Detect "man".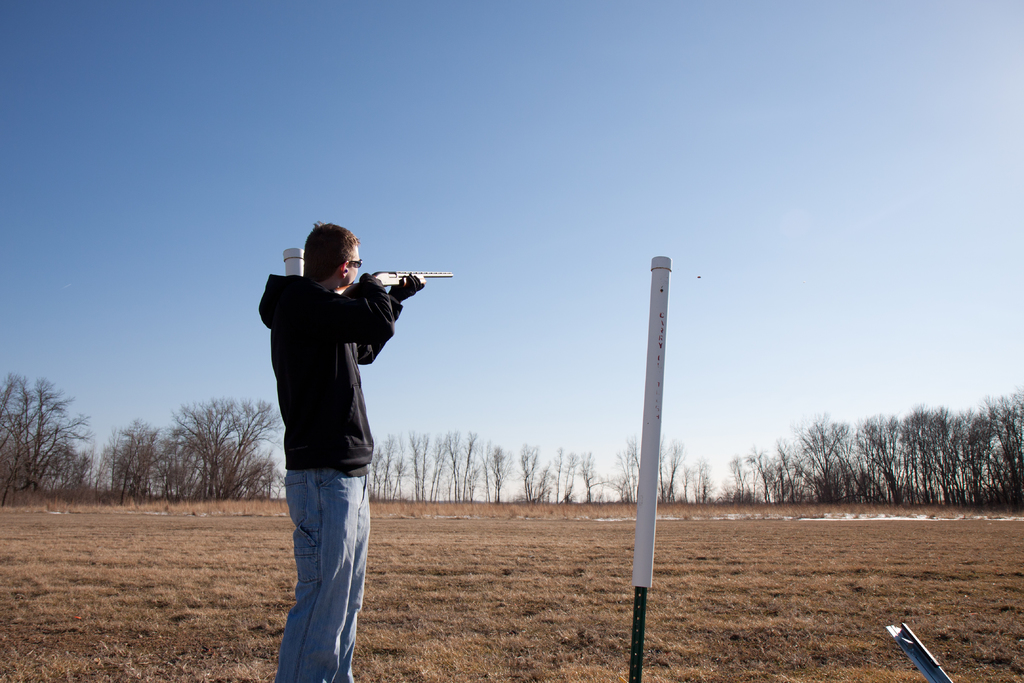
Detected at 252,213,424,668.
